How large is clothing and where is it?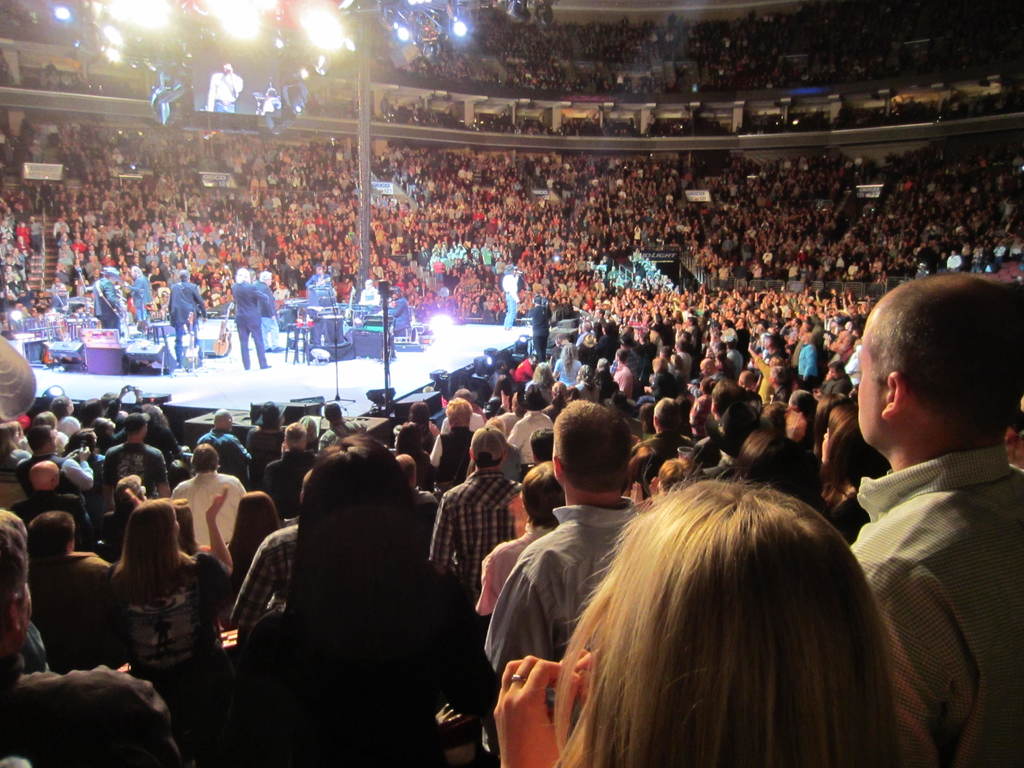
Bounding box: (168, 466, 246, 545).
